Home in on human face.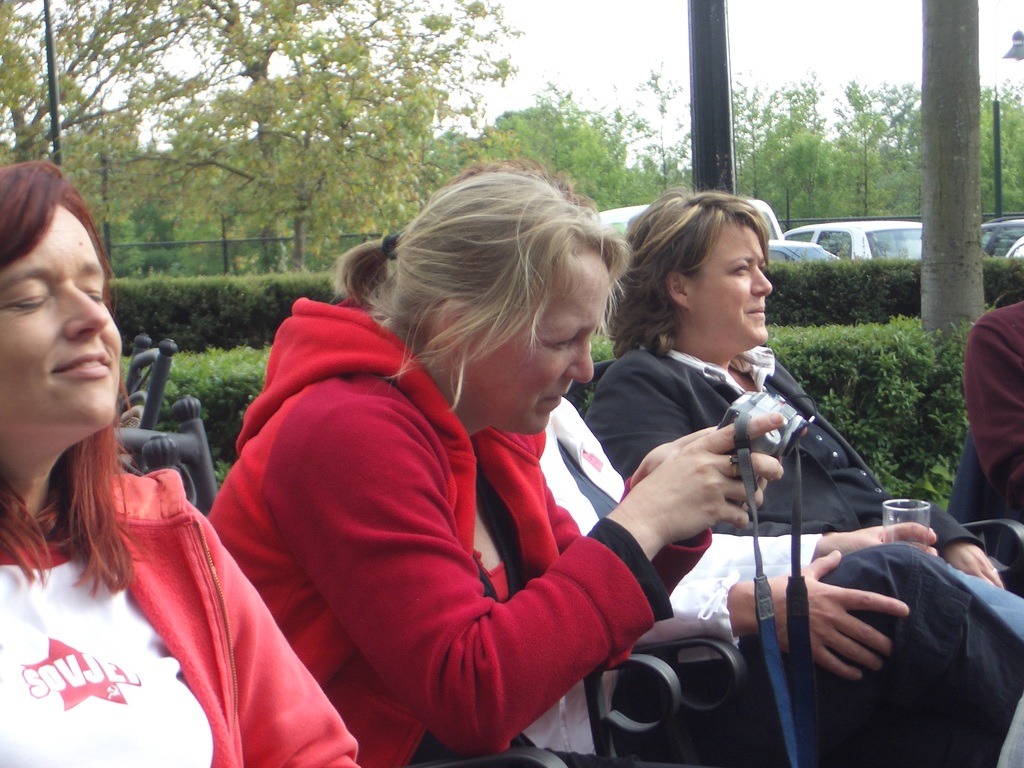
Homed in at (left=701, top=227, right=774, bottom=353).
